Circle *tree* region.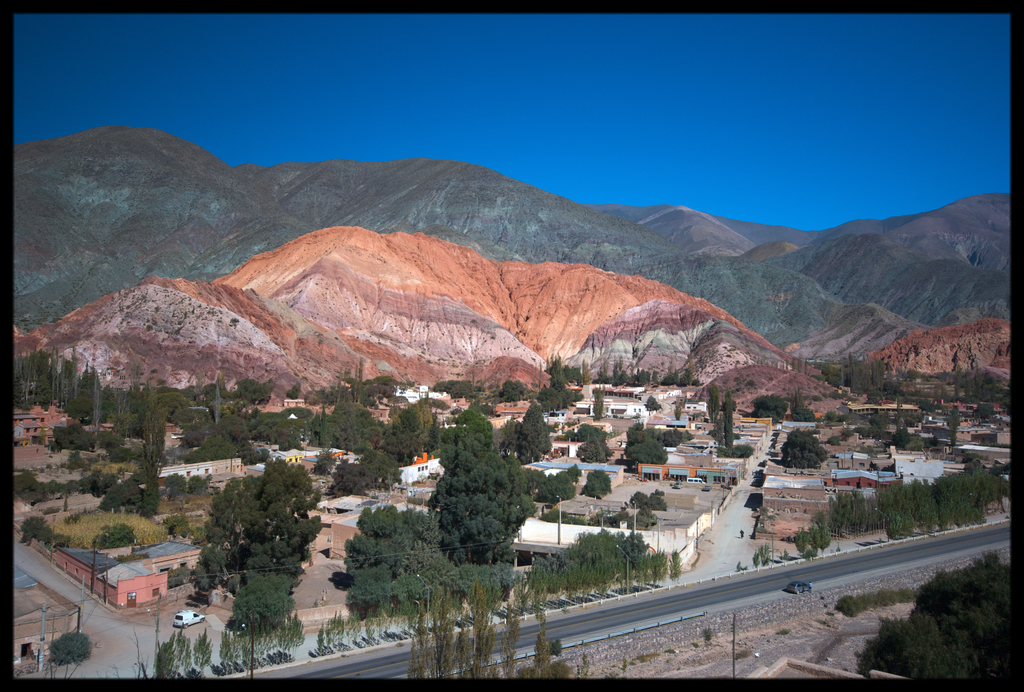
Region: [left=254, top=532, right=303, bottom=606].
